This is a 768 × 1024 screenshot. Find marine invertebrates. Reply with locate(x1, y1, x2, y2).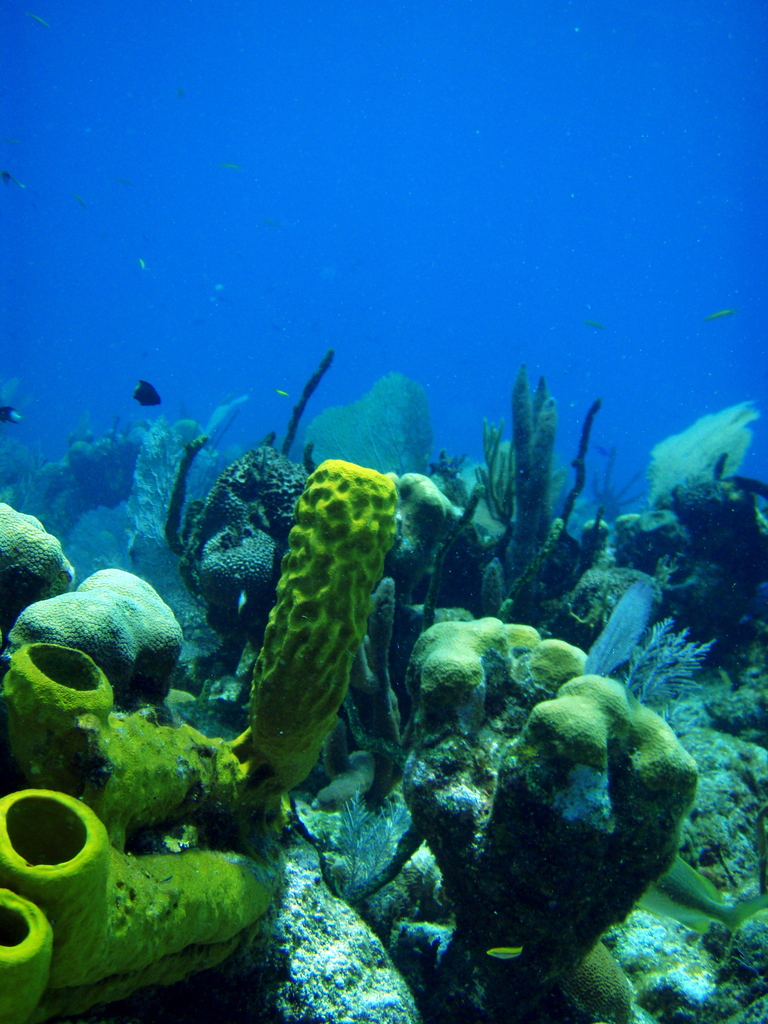
locate(140, 382, 163, 410).
